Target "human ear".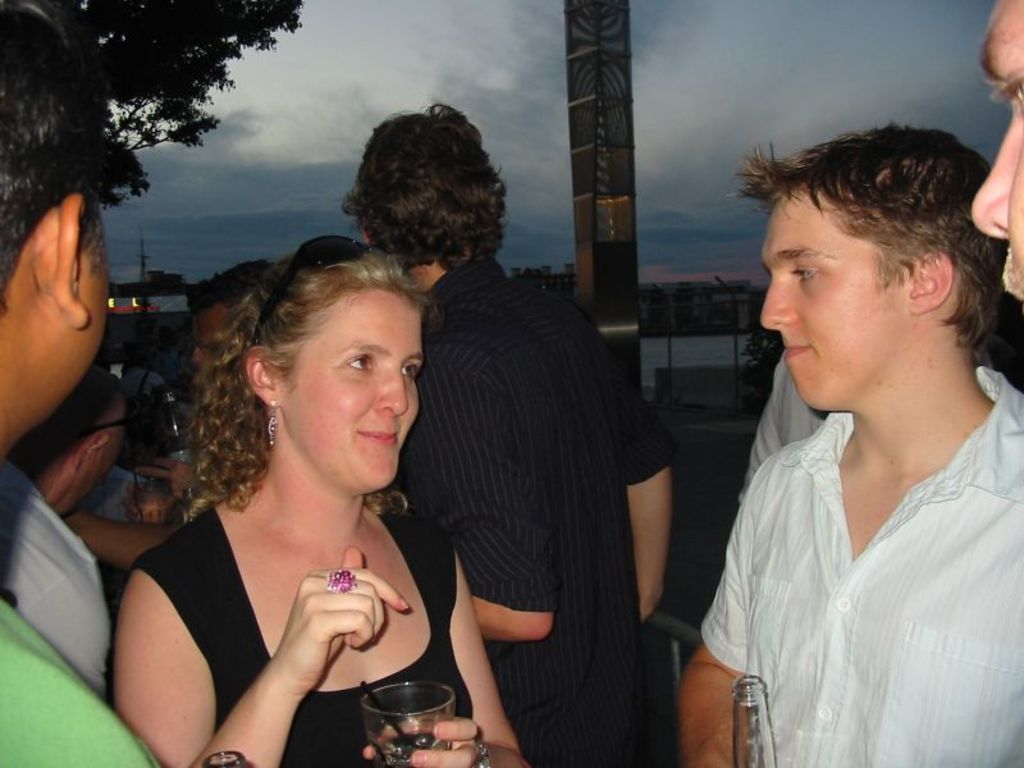
Target region: [x1=76, y1=431, x2=111, y2=471].
